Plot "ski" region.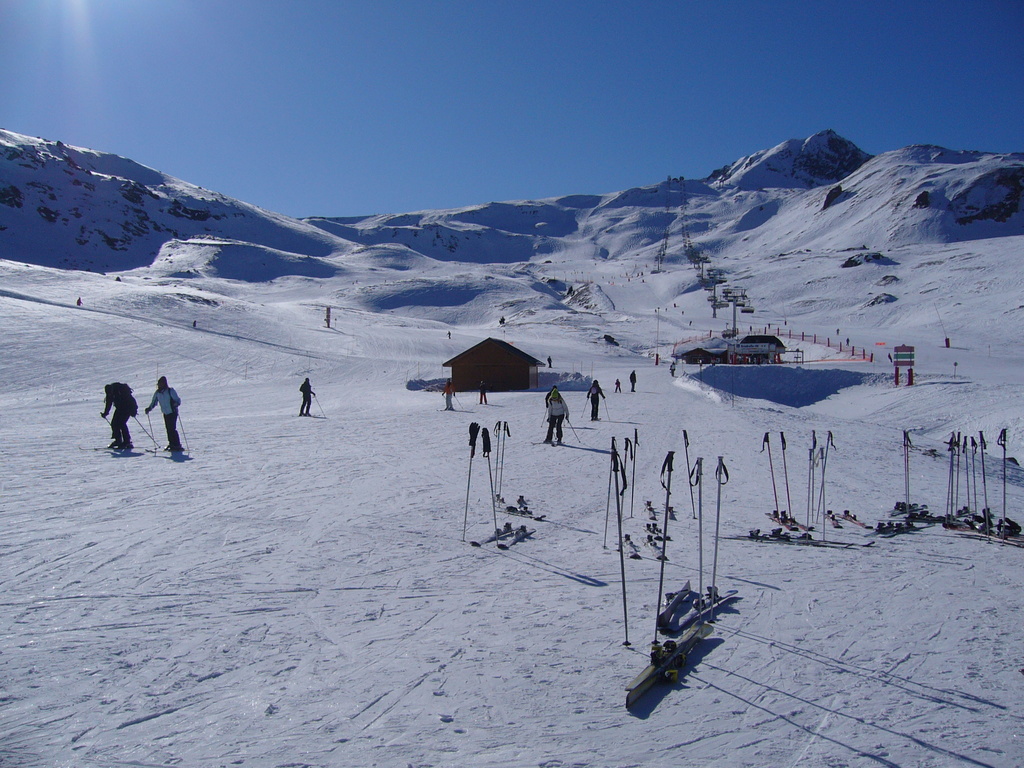
Plotted at 607, 568, 758, 737.
